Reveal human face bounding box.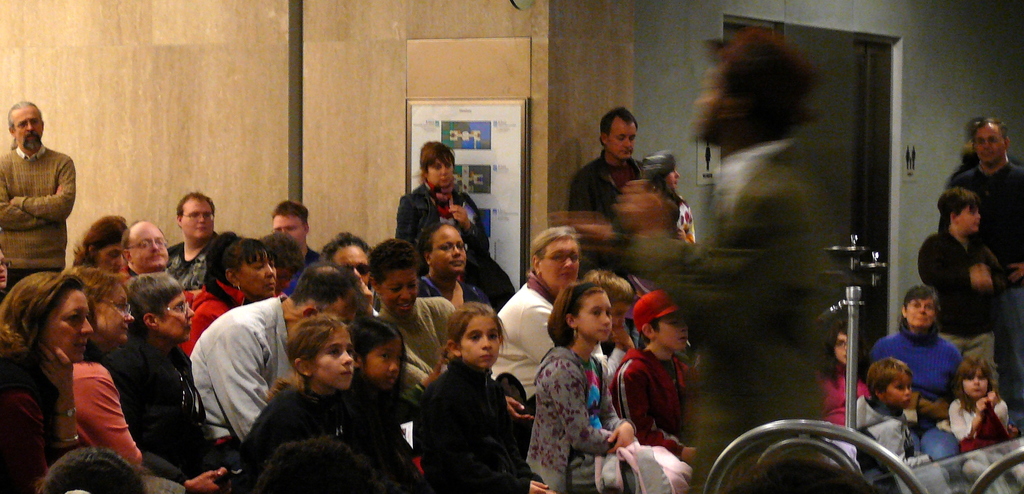
Revealed: {"x1": 961, "y1": 205, "x2": 979, "y2": 232}.
